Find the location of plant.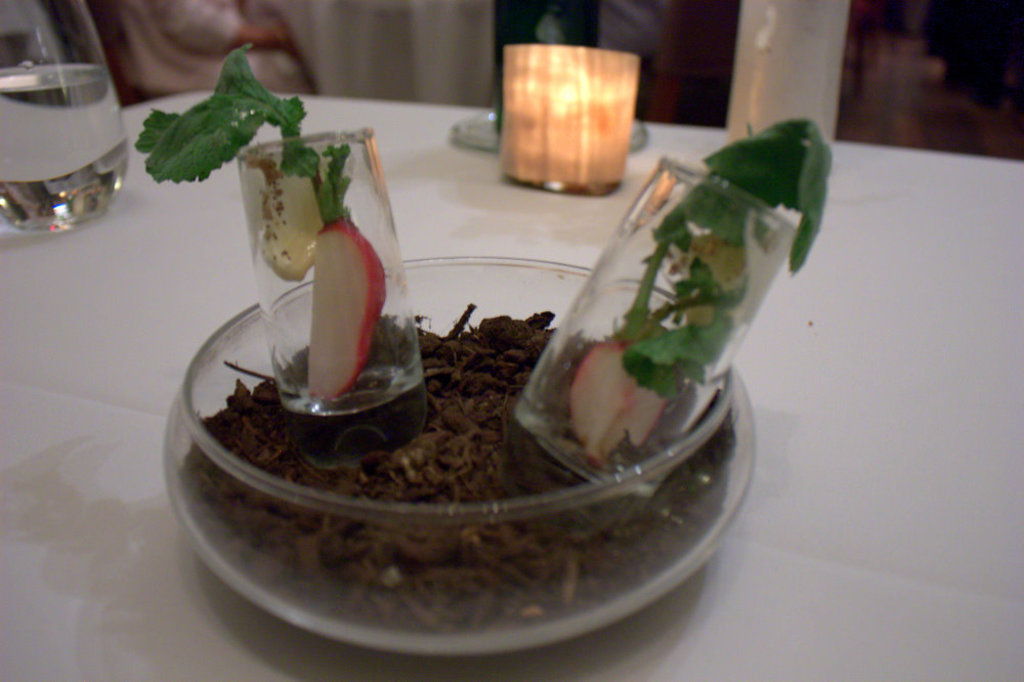
Location: detection(569, 115, 828, 473).
